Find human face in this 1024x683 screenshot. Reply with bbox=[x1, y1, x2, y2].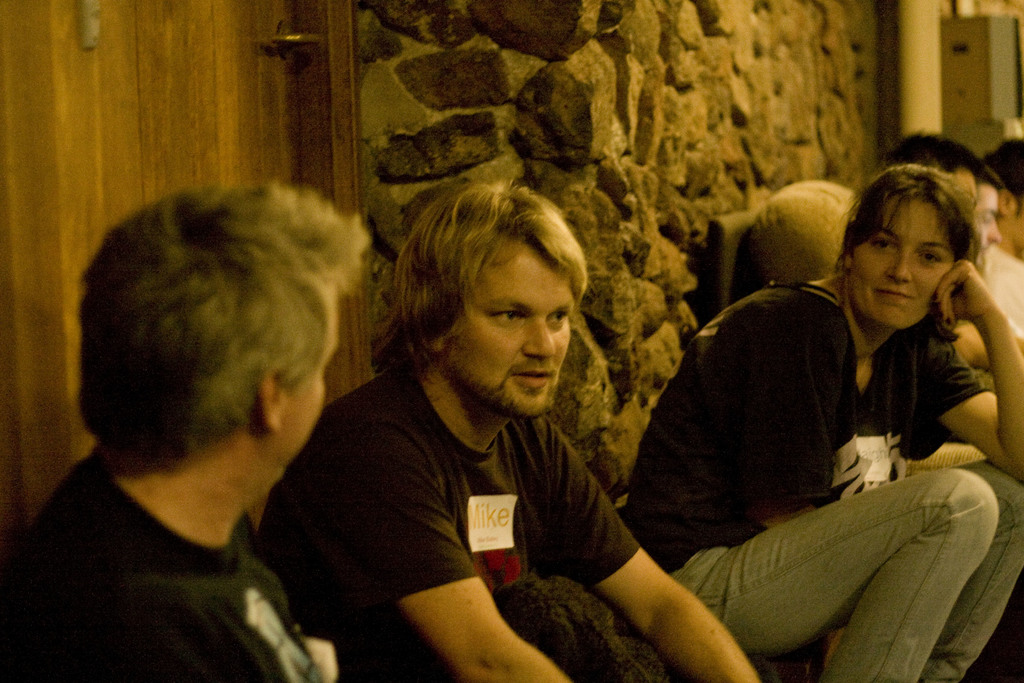
bbox=[975, 186, 995, 254].
